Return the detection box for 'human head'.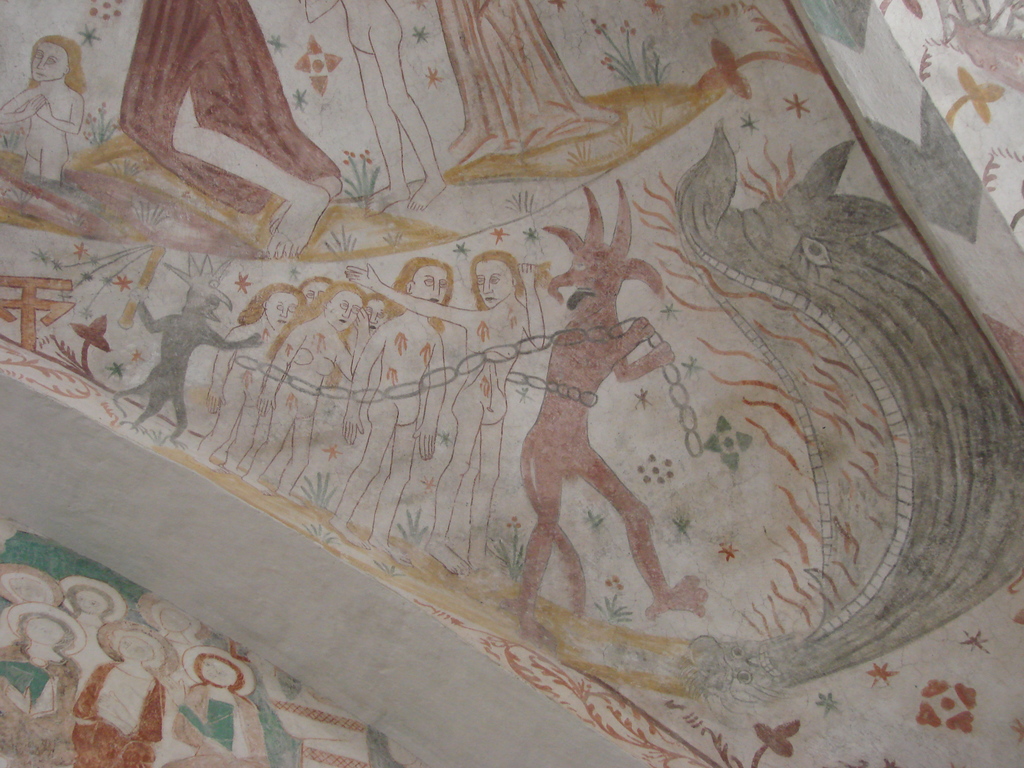
bbox=[314, 282, 367, 333].
